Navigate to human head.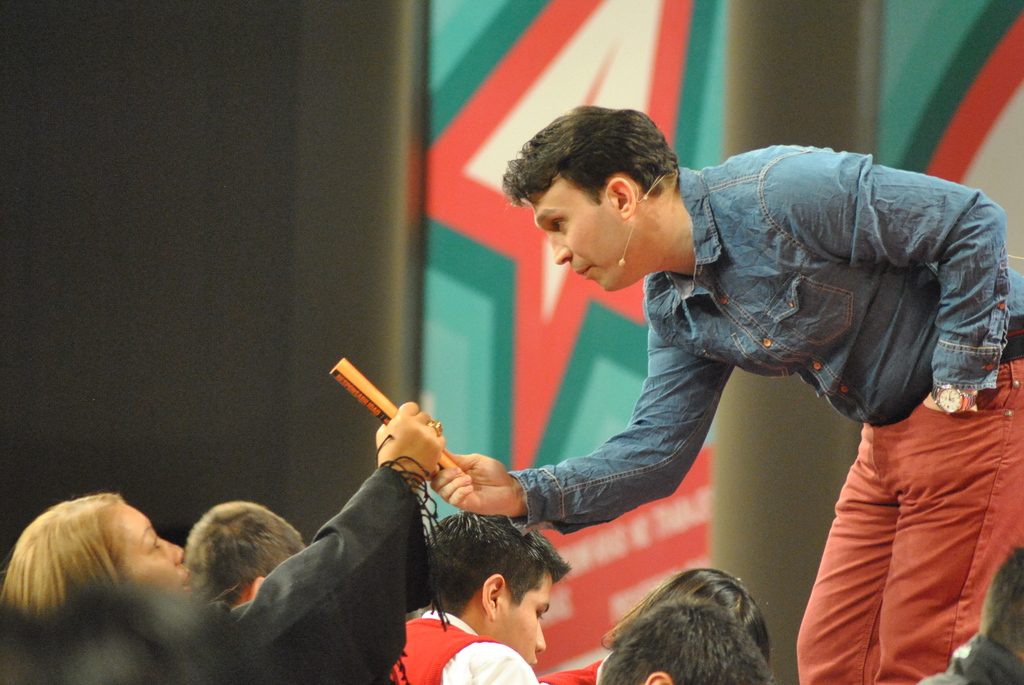
Navigation target: <region>980, 544, 1023, 668</region>.
